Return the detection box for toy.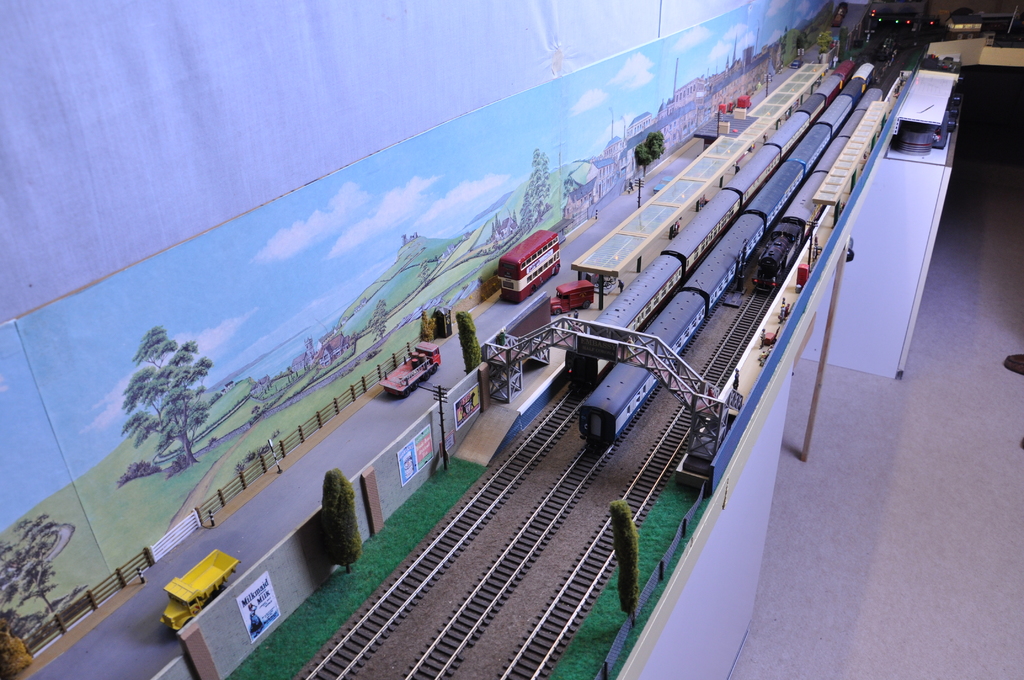
bbox=(557, 58, 850, 397).
